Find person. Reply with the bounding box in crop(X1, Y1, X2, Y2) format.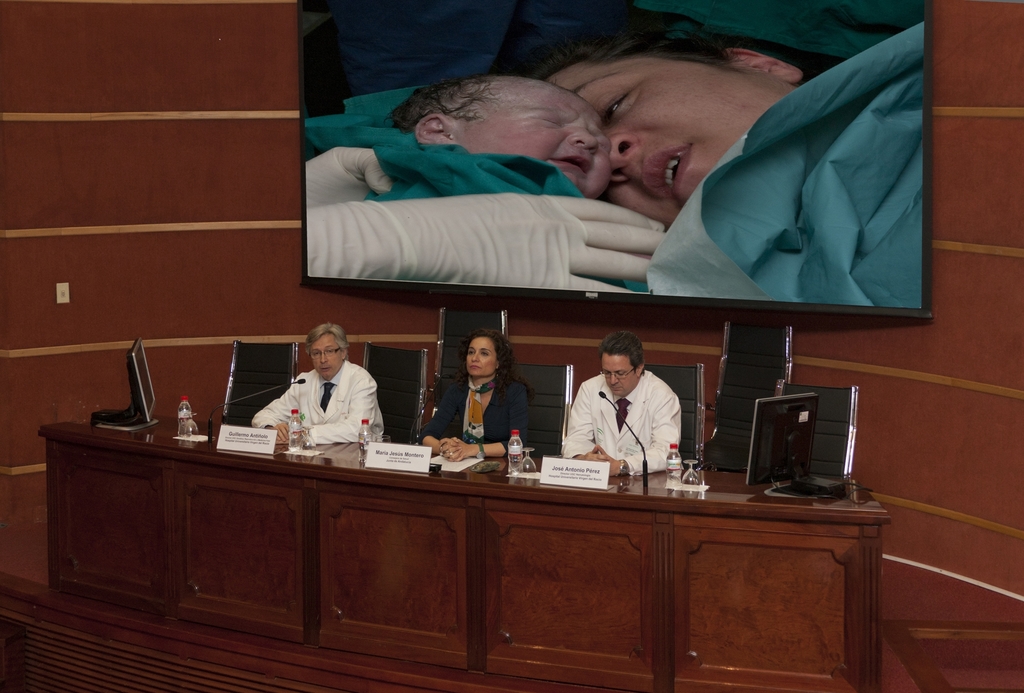
crop(418, 328, 531, 461).
